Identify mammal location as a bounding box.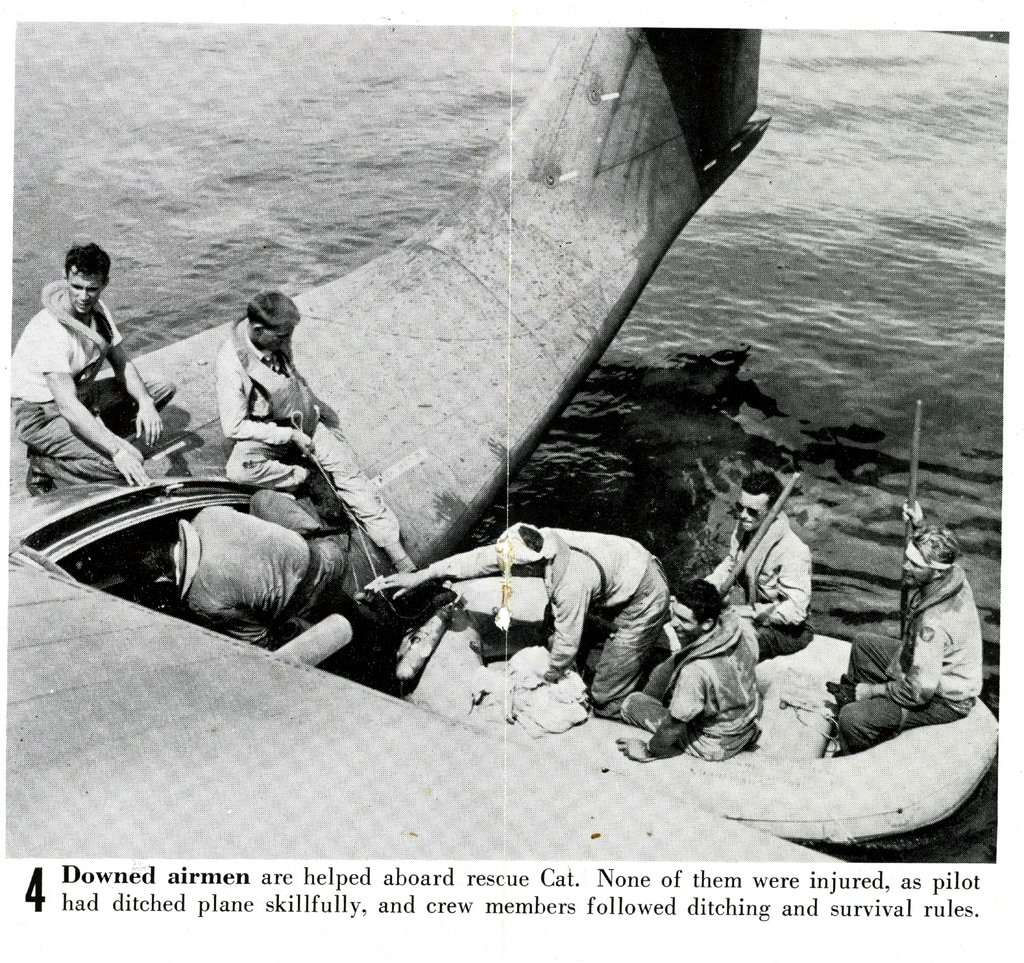
<bbox>219, 287, 420, 575</bbox>.
